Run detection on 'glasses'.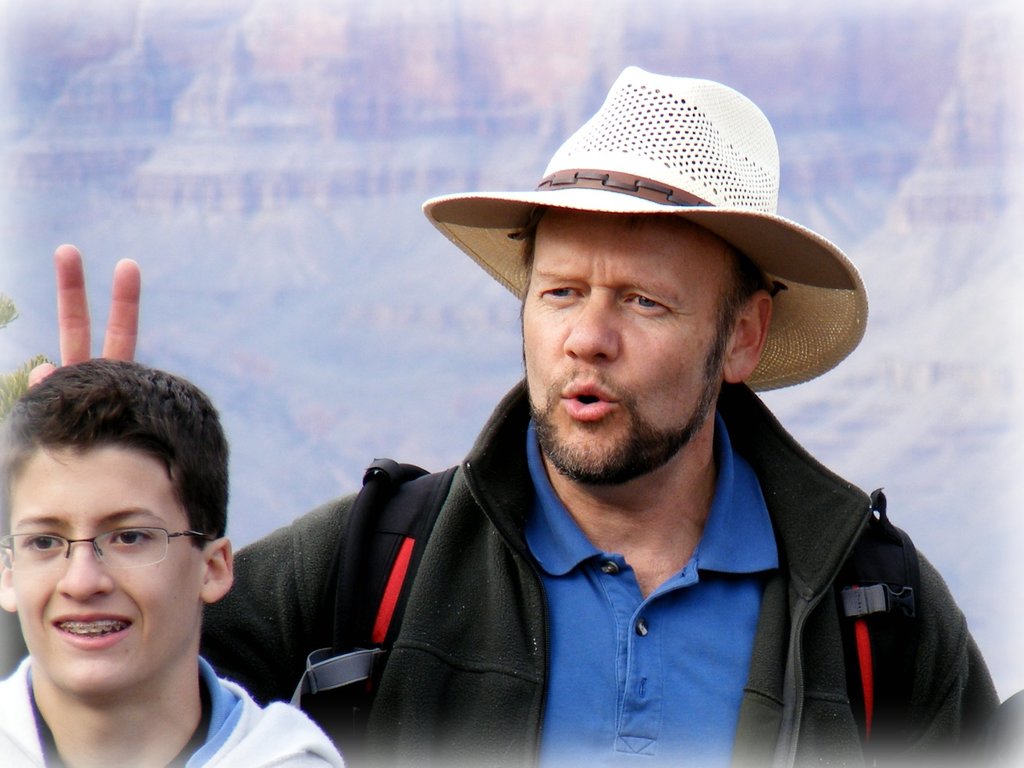
Result: l=0, t=524, r=216, b=572.
